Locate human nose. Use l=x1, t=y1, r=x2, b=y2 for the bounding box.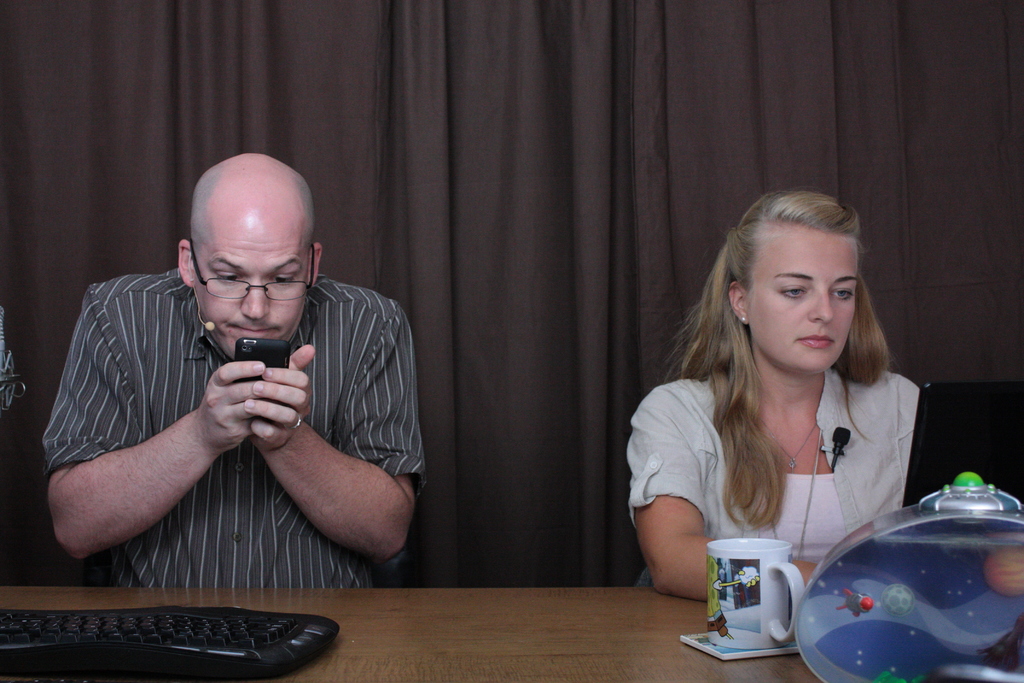
l=806, t=292, r=836, b=325.
